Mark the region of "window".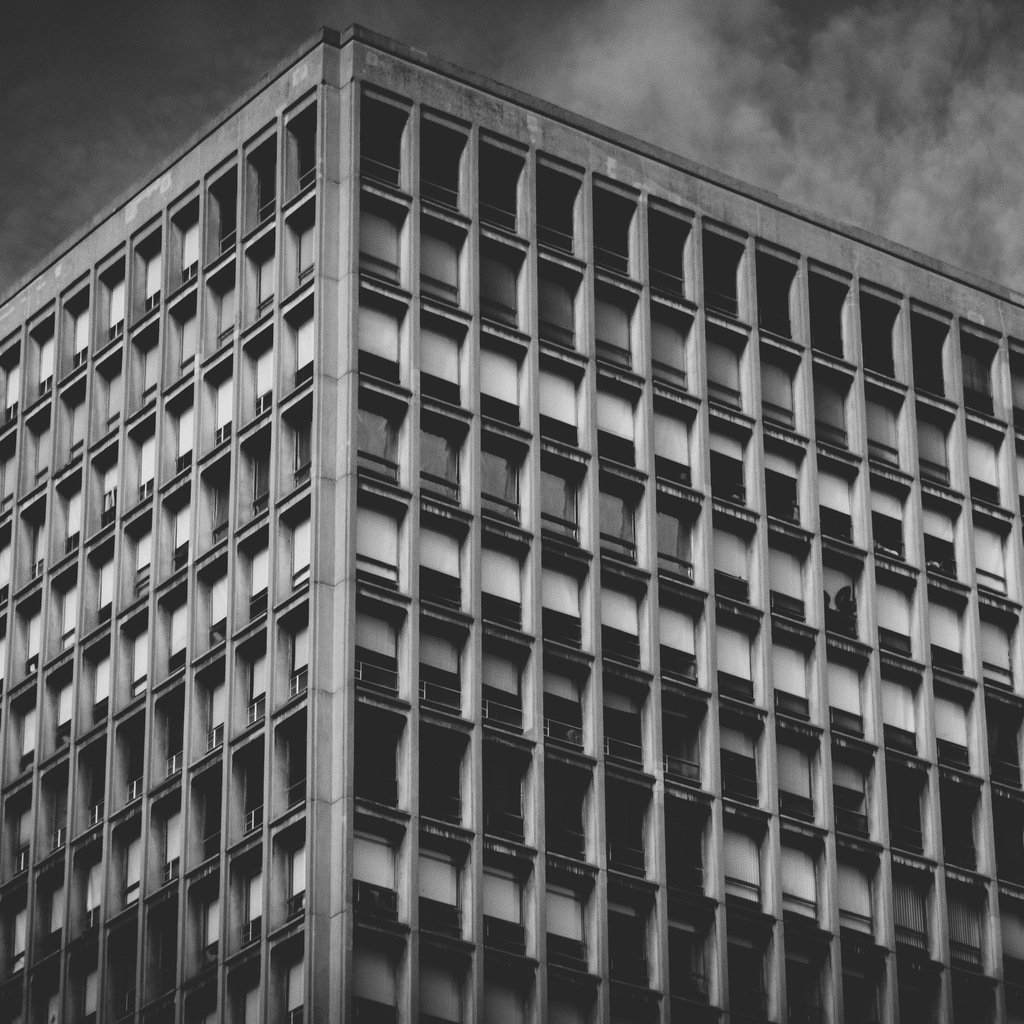
Region: 822:540:875:652.
